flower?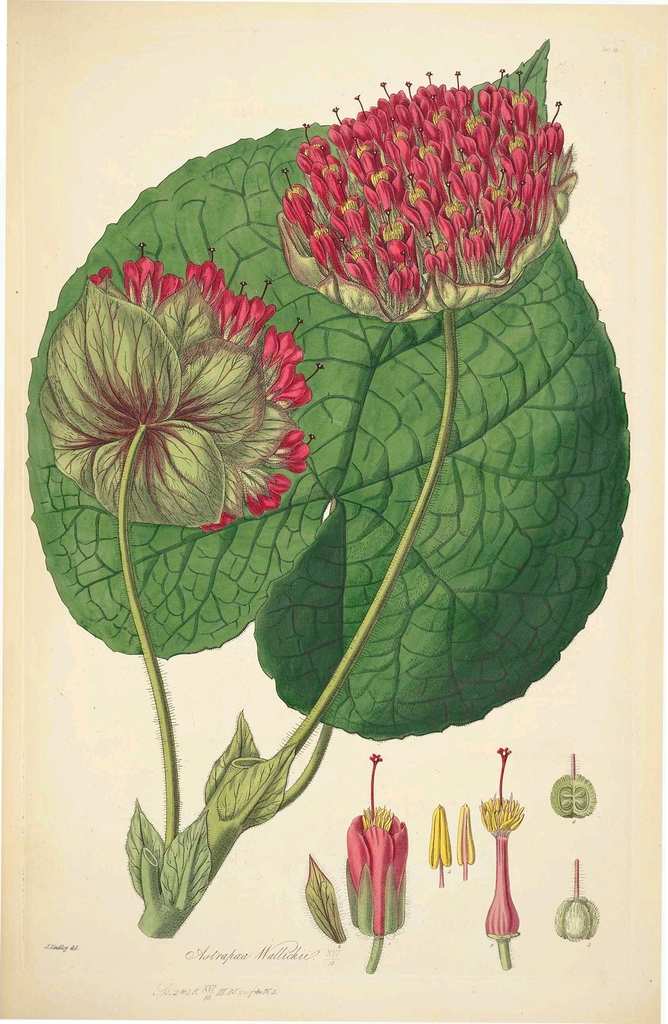
480/744/523/966
